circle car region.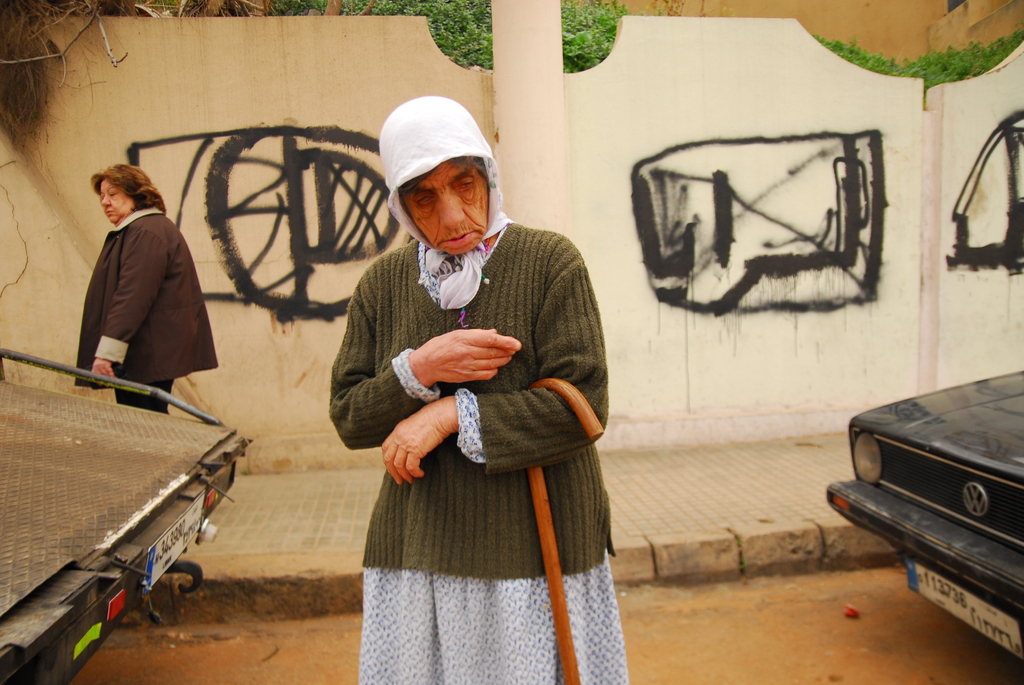
Region: box=[839, 356, 1023, 644].
